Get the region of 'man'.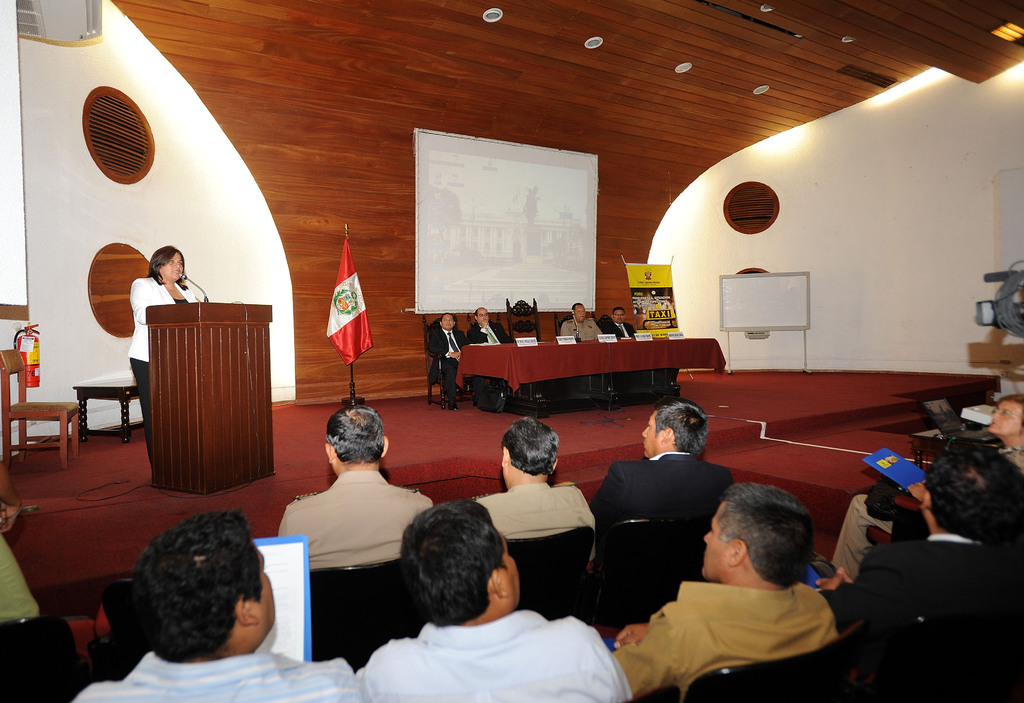
select_region(0, 430, 38, 618).
